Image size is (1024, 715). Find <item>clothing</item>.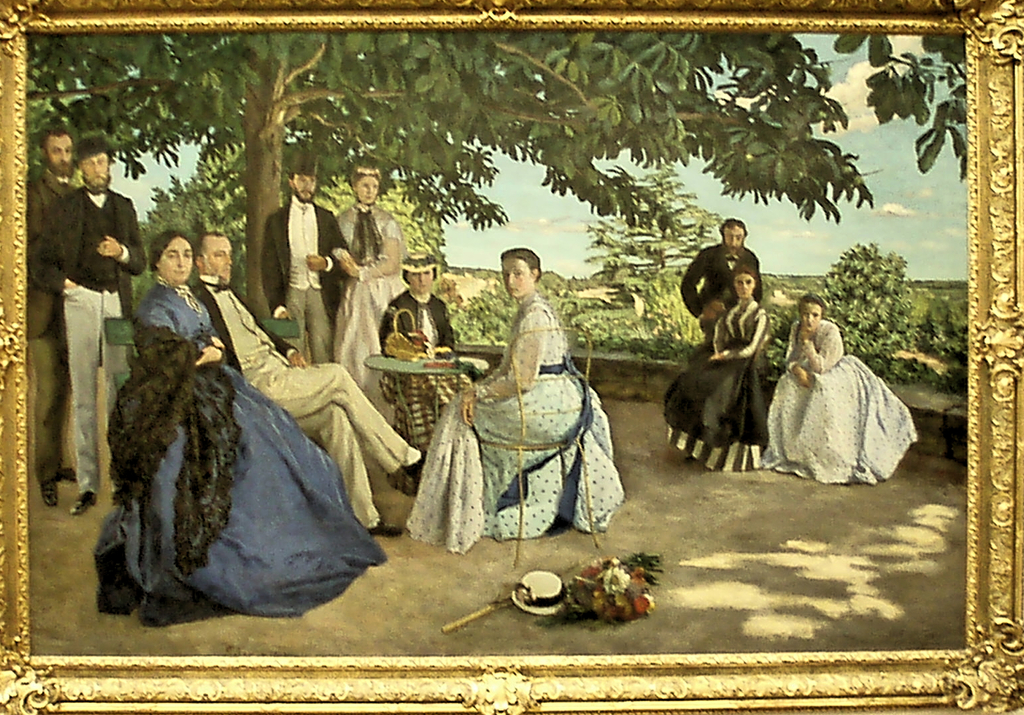
[682,241,760,326].
